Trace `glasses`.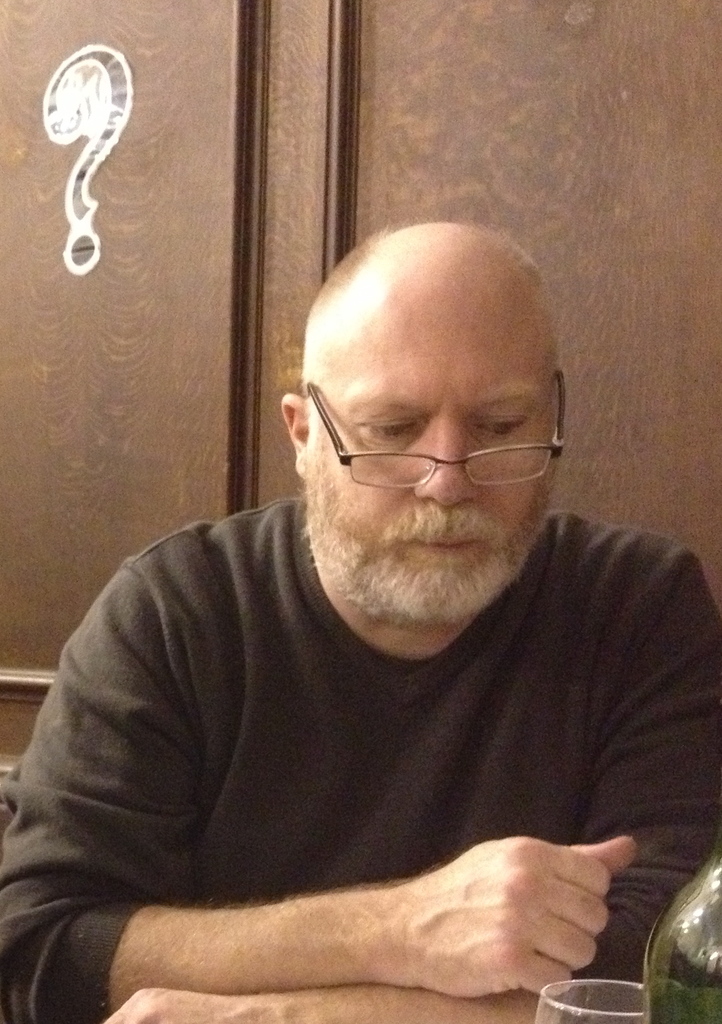
Traced to bbox(287, 374, 577, 486).
